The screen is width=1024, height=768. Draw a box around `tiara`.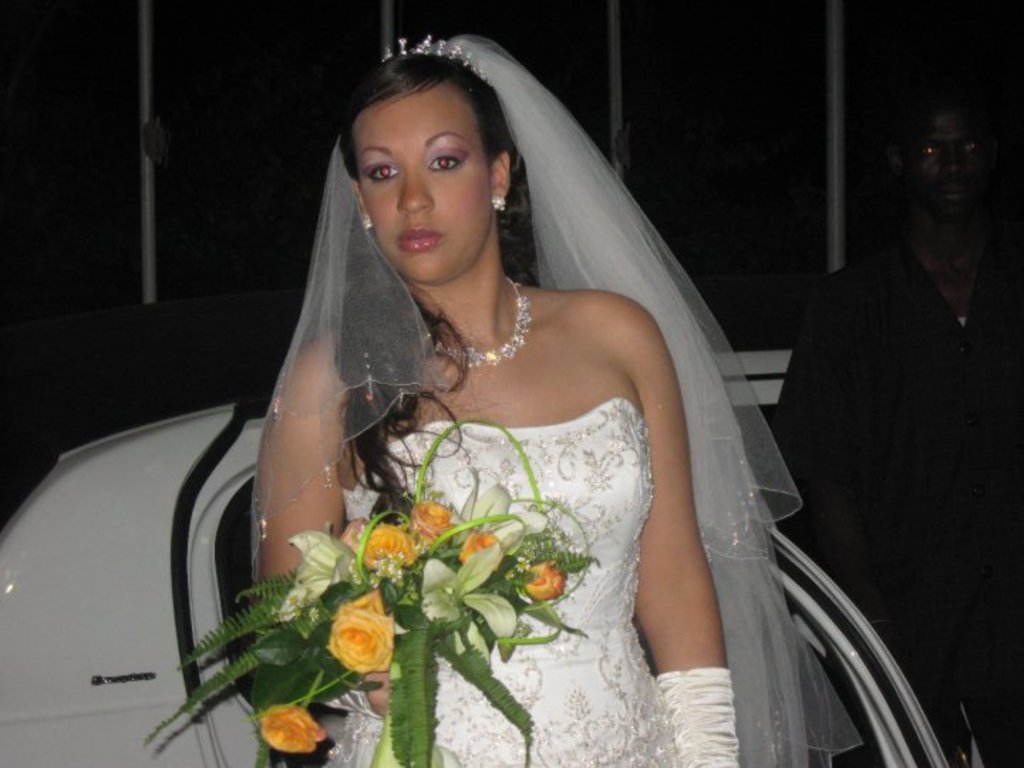
box=[380, 34, 485, 75].
